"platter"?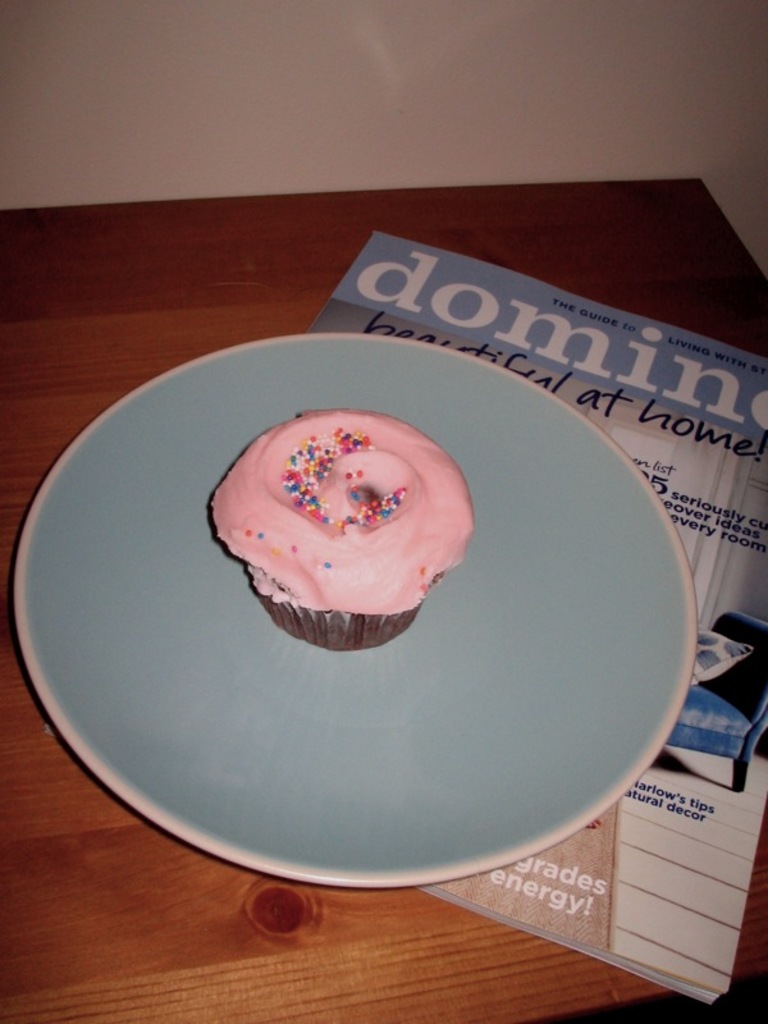
bbox=[4, 330, 712, 900]
